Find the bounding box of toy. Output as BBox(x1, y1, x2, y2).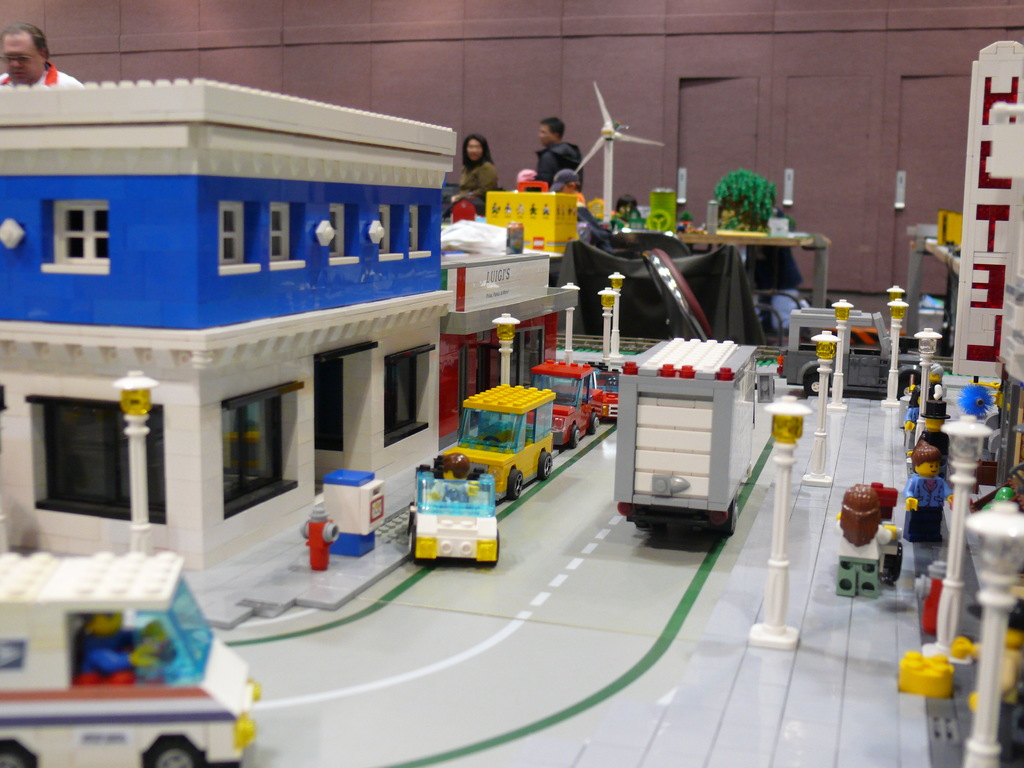
BBox(457, 374, 556, 498).
